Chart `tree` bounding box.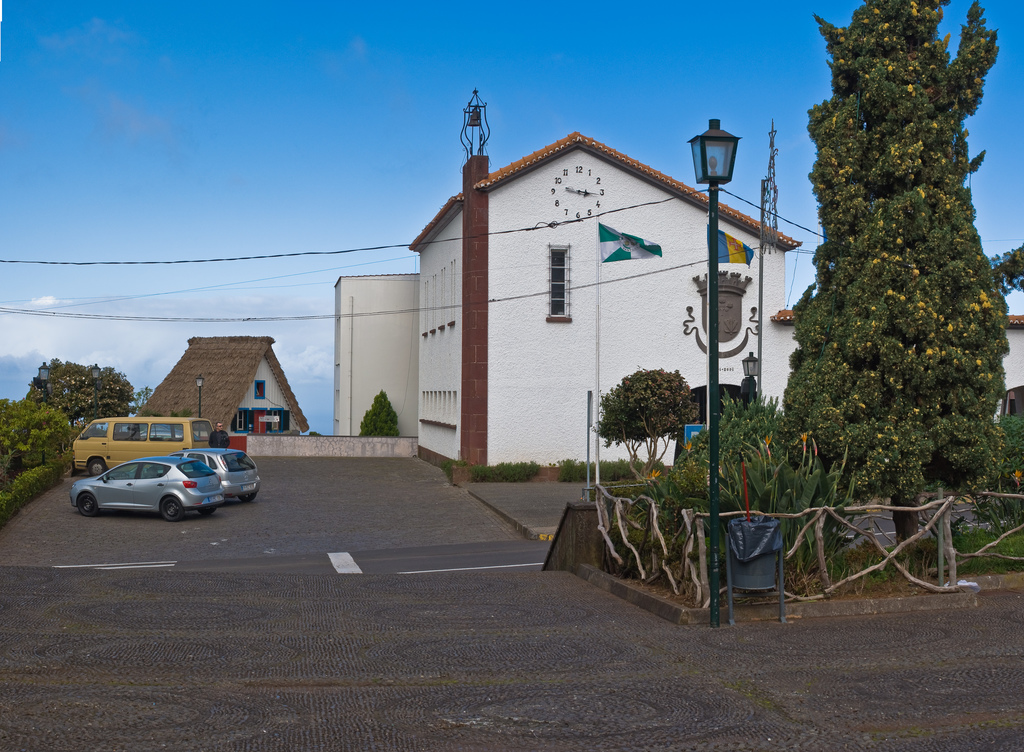
Charted: 595/361/694/486.
